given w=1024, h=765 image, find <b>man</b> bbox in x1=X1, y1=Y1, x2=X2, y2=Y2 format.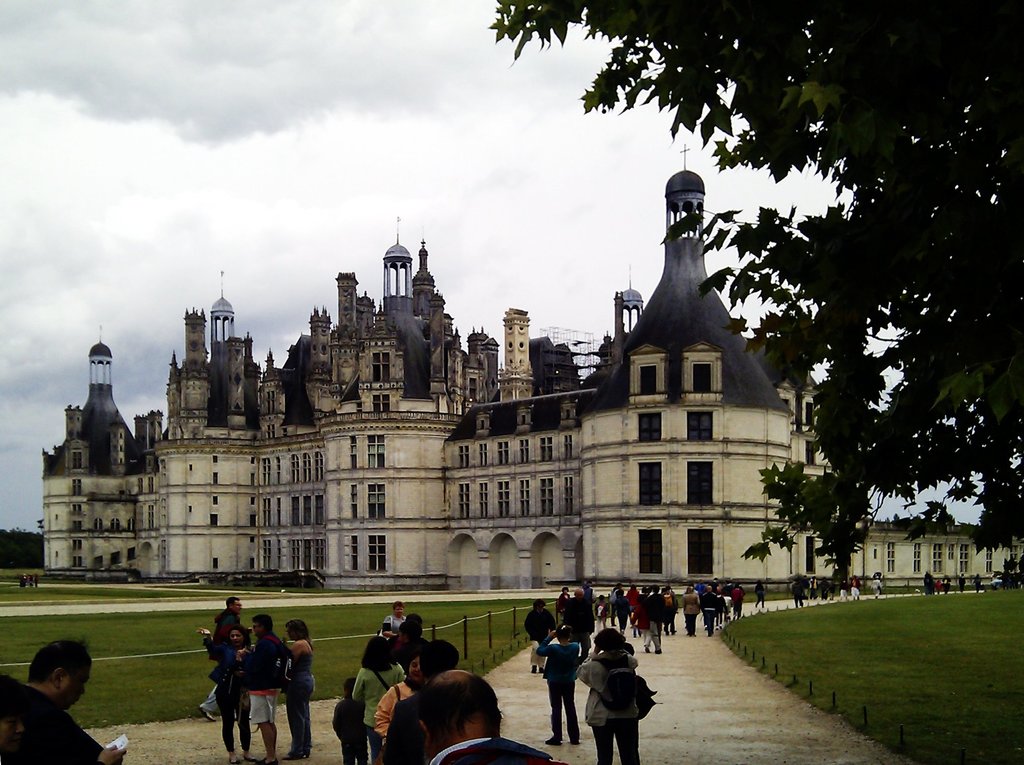
x1=381, y1=640, x2=462, y2=764.
